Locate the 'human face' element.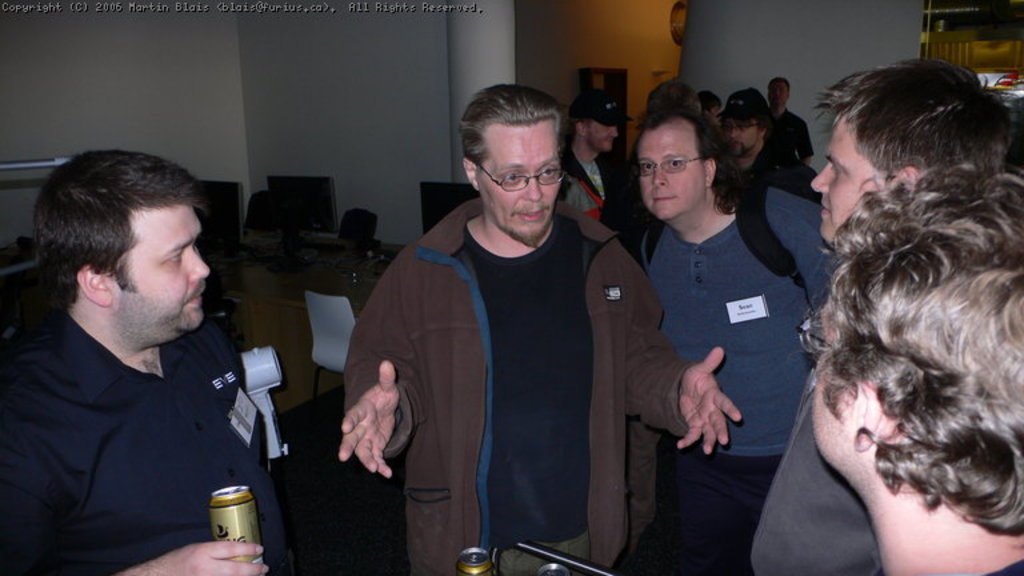
Element bbox: 584 115 616 153.
